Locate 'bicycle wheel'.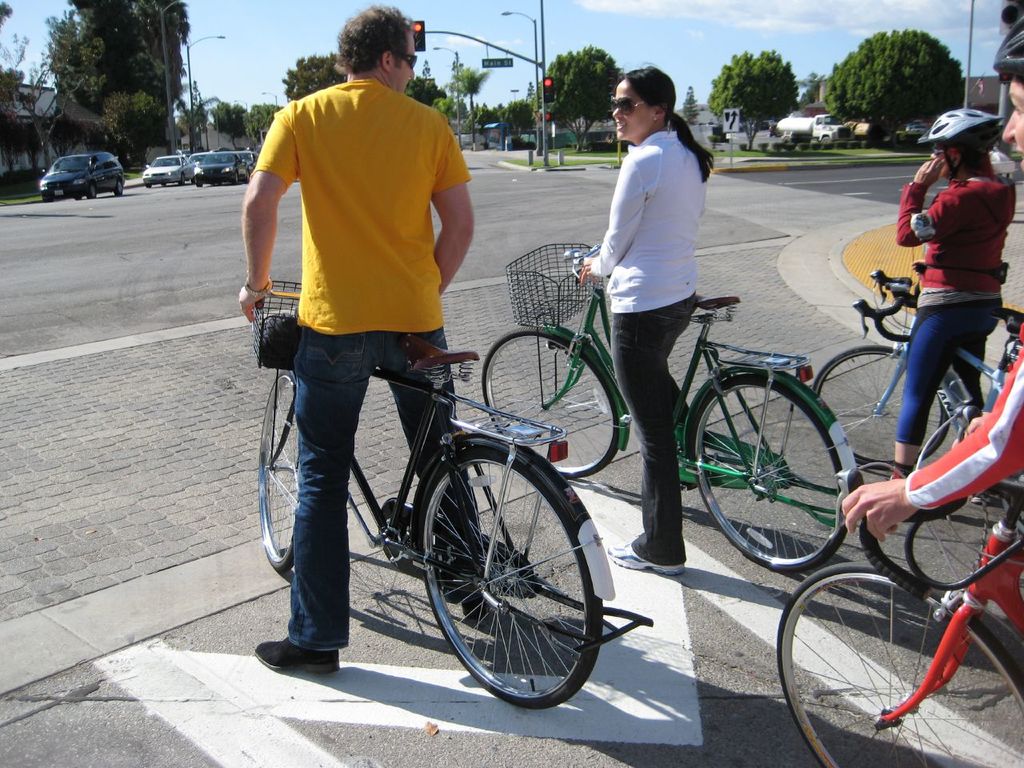
Bounding box: Rect(477, 322, 627, 483).
